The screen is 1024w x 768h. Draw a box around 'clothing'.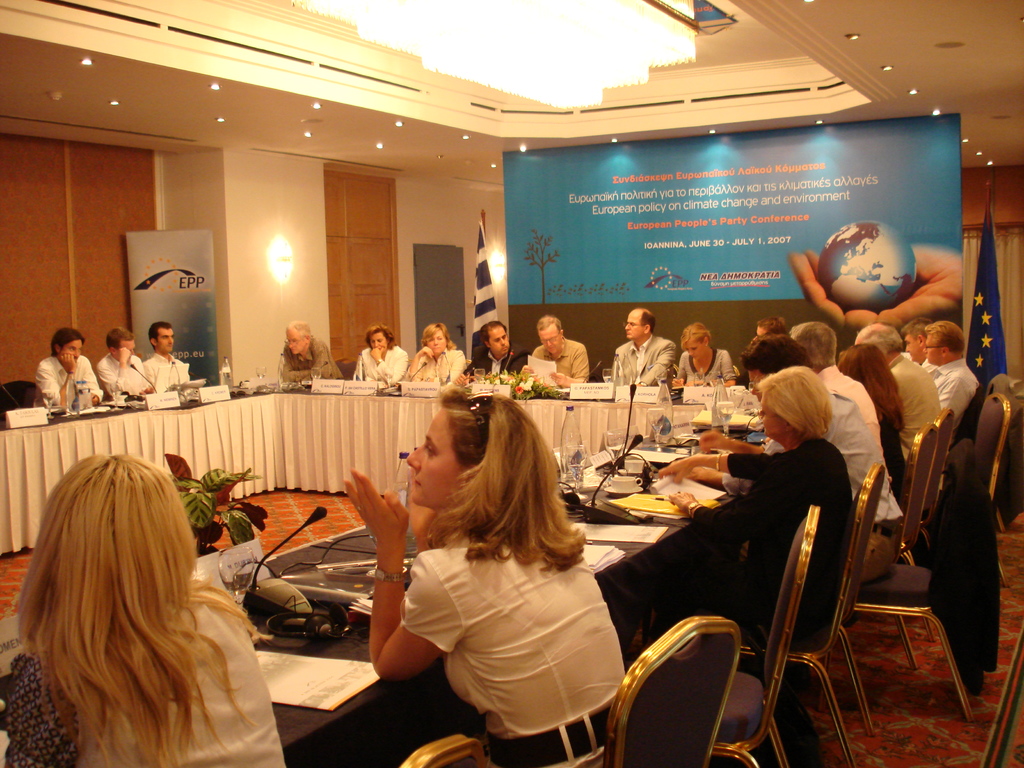
(888, 360, 941, 460).
